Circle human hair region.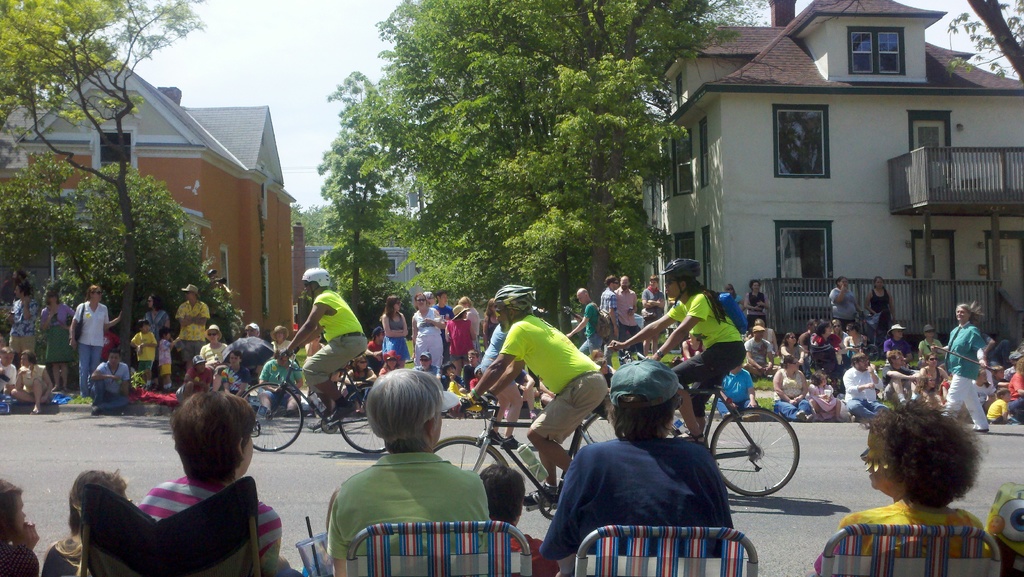
Region: 852:352:867:366.
